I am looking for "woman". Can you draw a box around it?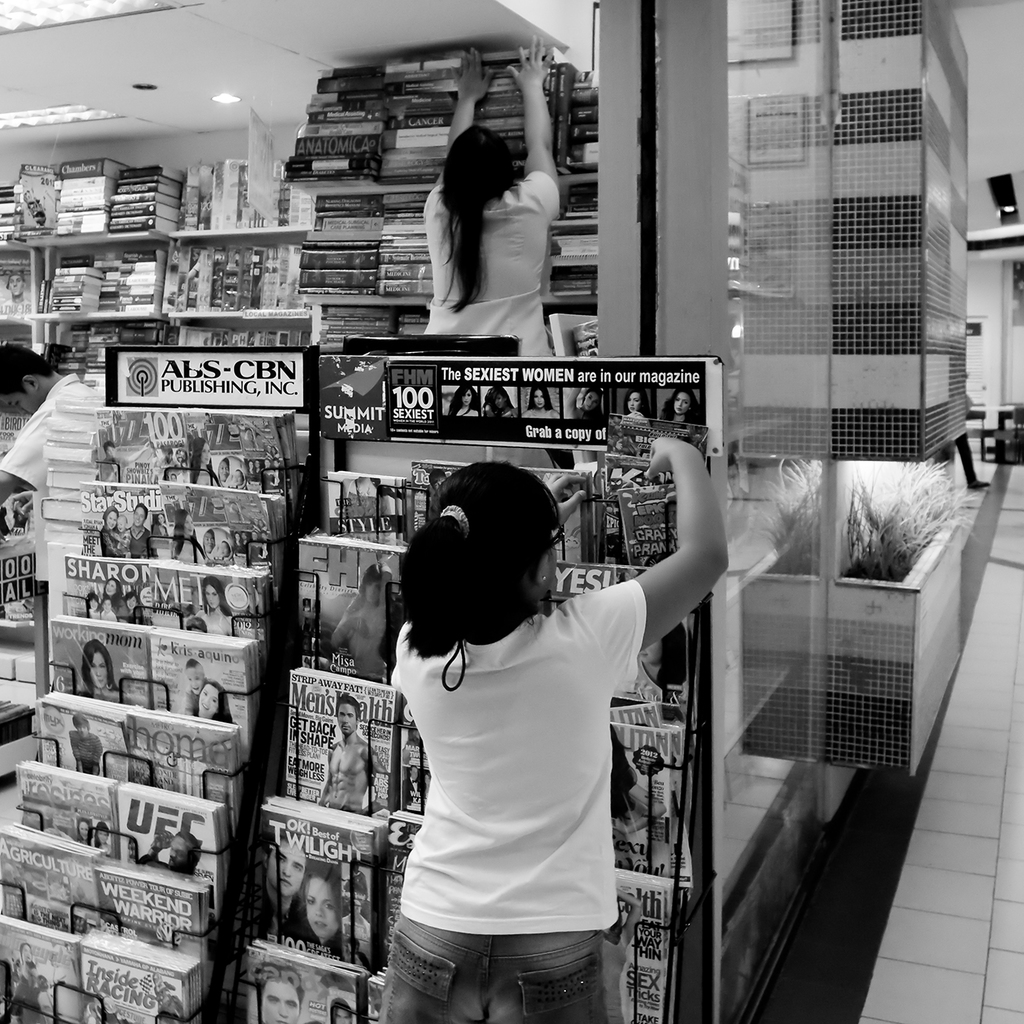
Sure, the bounding box is [x1=485, y1=379, x2=523, y2=422].
